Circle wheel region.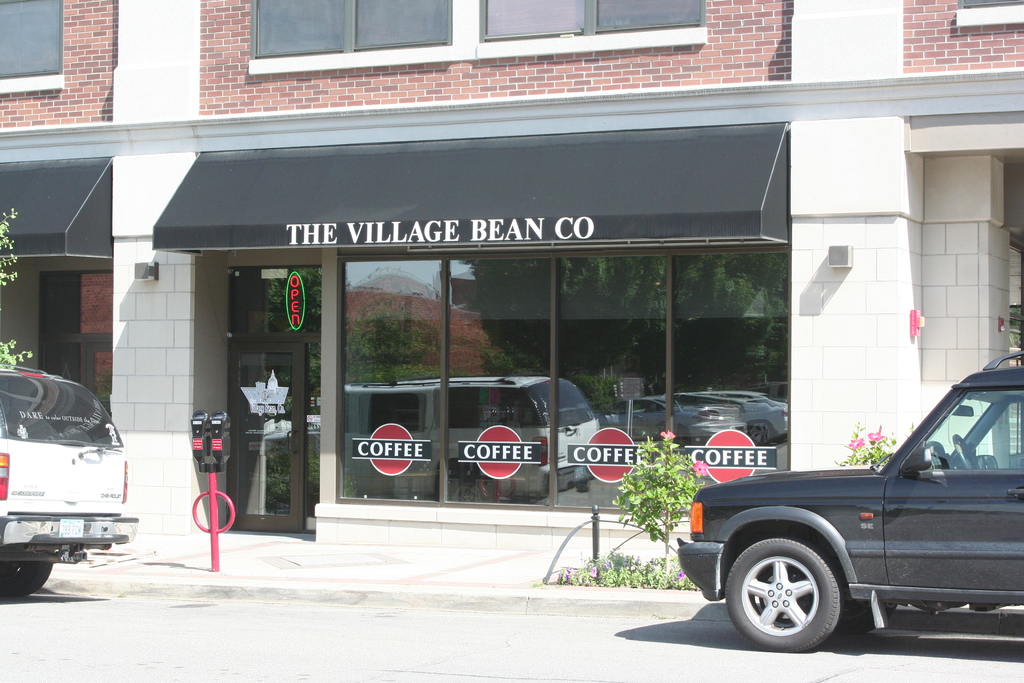
Region: (left=947, top=431, right=982, bottom=473).
